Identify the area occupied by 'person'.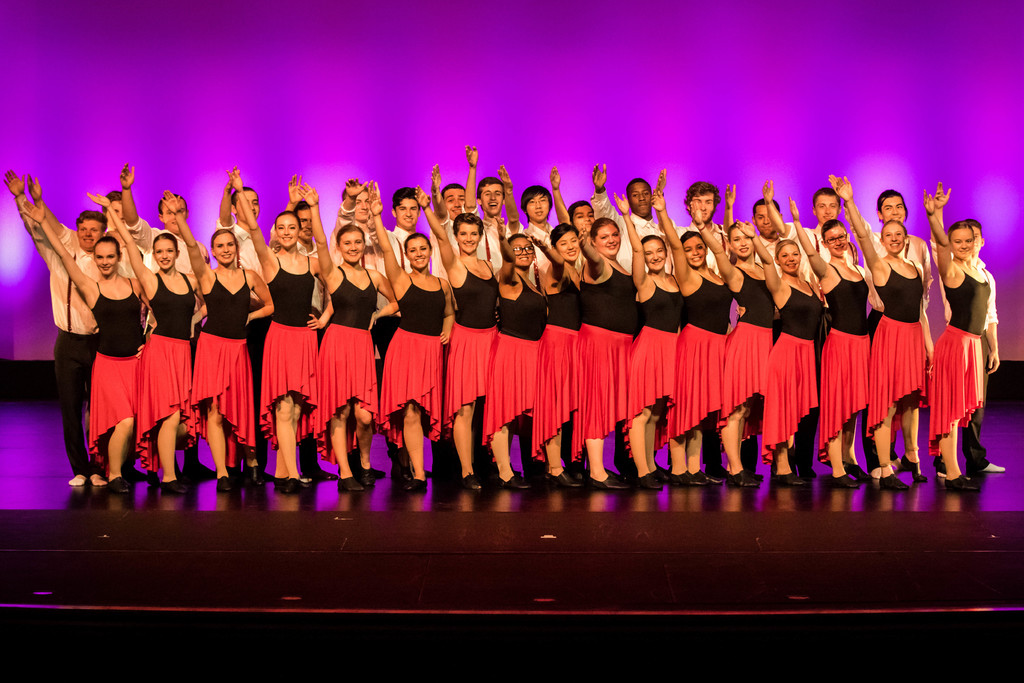
Area: rect(32, 170, 154, 502).
